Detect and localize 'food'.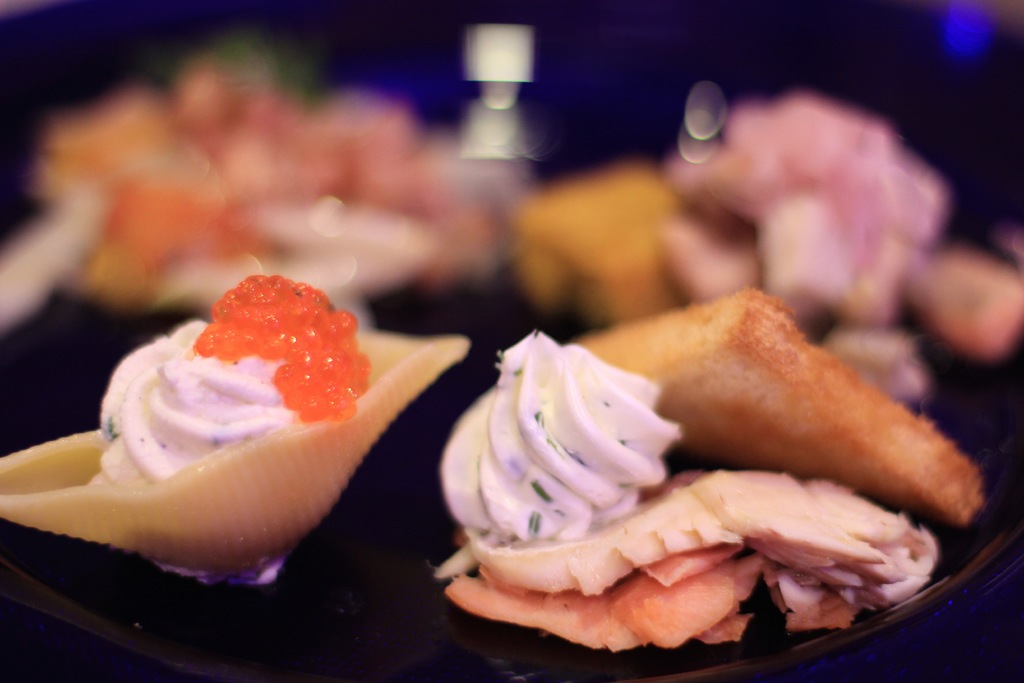
Localized at (x1=422, y1=274, x2=978, y2=650).
